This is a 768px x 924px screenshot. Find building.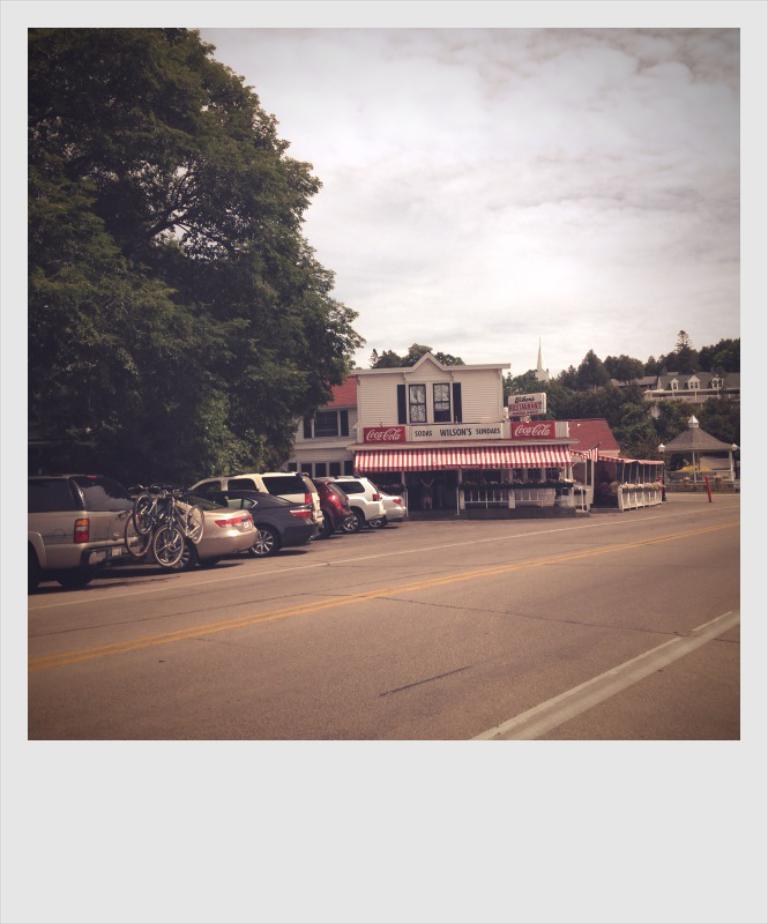
Bounding box: x1=642, y1=370, x2=743, y2=411.
